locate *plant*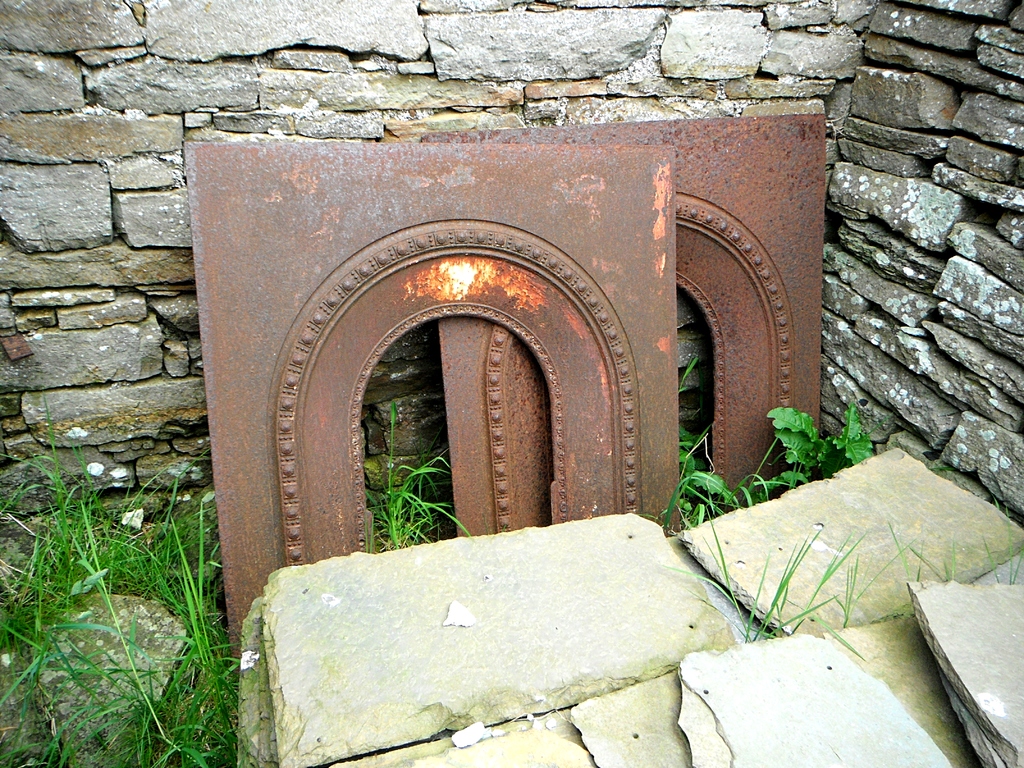
crop(660, 487, 853, 653)
